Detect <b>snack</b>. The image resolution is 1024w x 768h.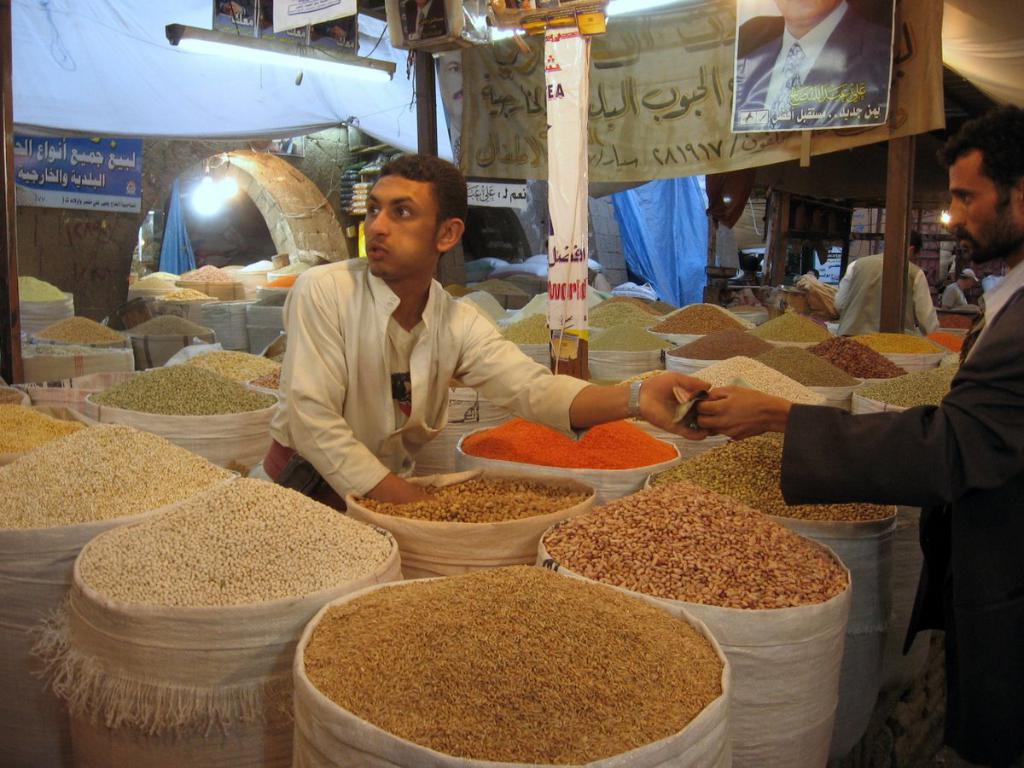
locate(1, 397, 86, 474).
